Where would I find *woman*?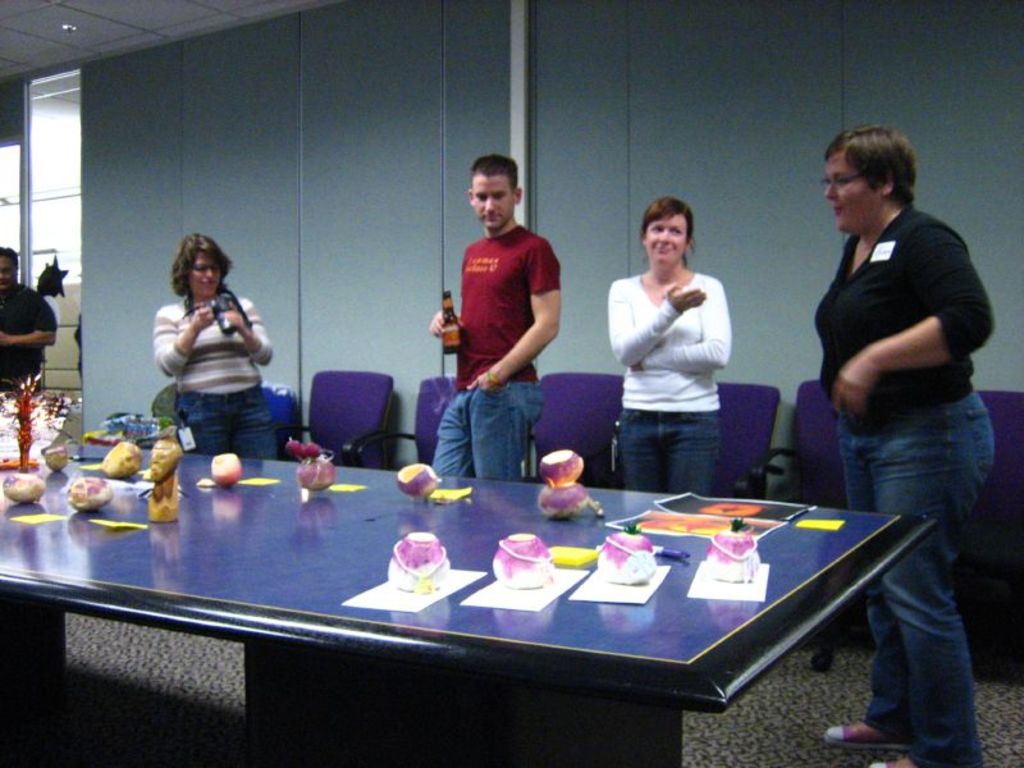
At [154, 234, 283, 463].
